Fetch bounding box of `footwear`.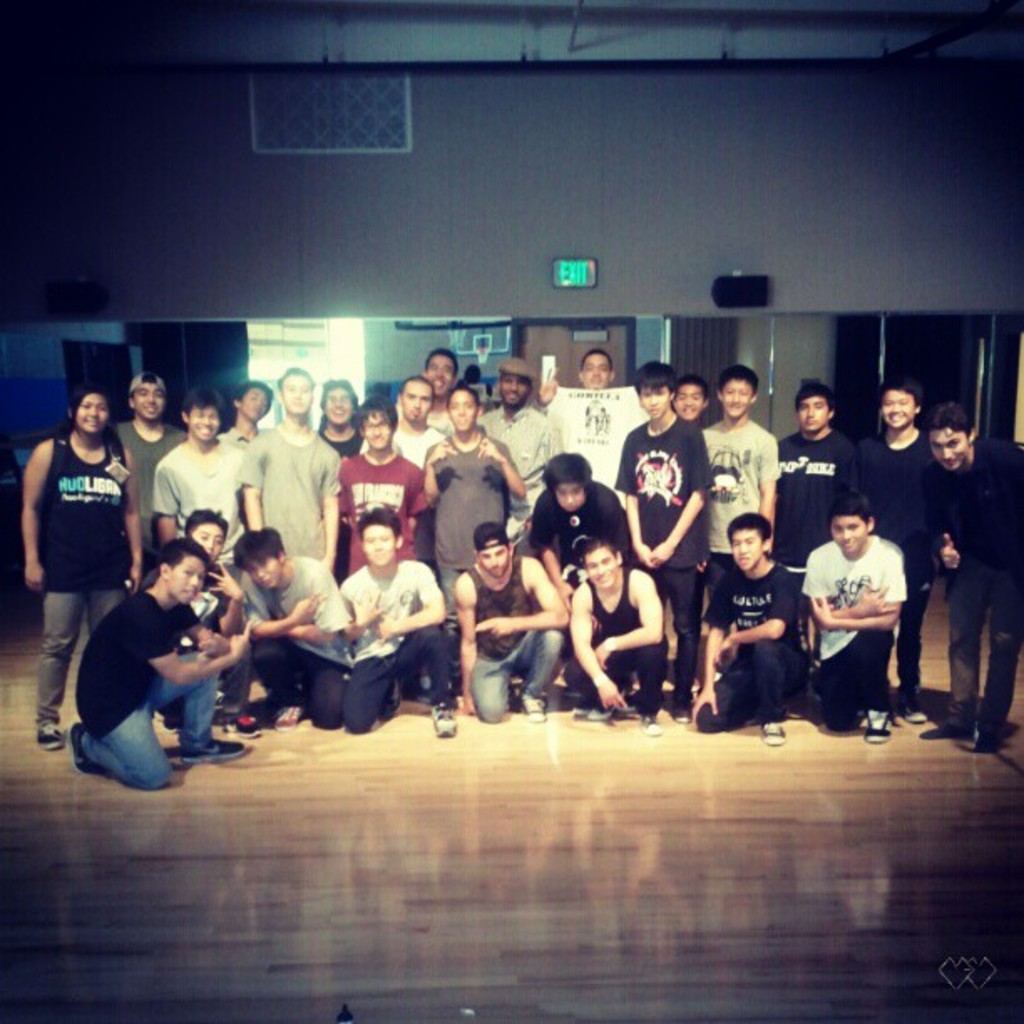
Bbox: l=177, t=733, r=254, b=768.
